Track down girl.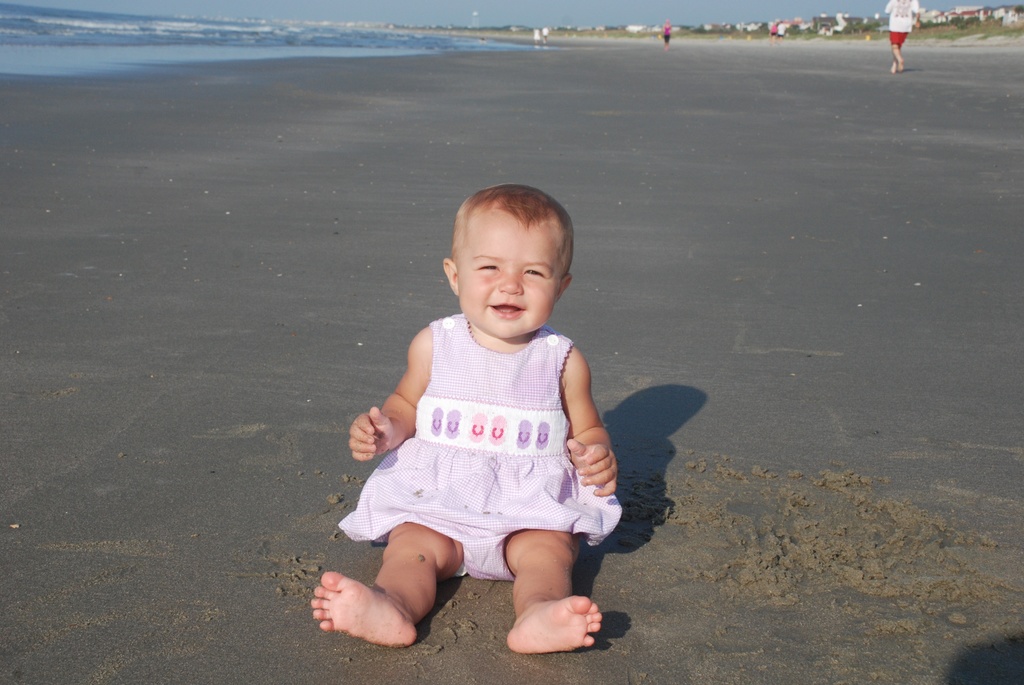
Tracked to 312/185/625/657.
